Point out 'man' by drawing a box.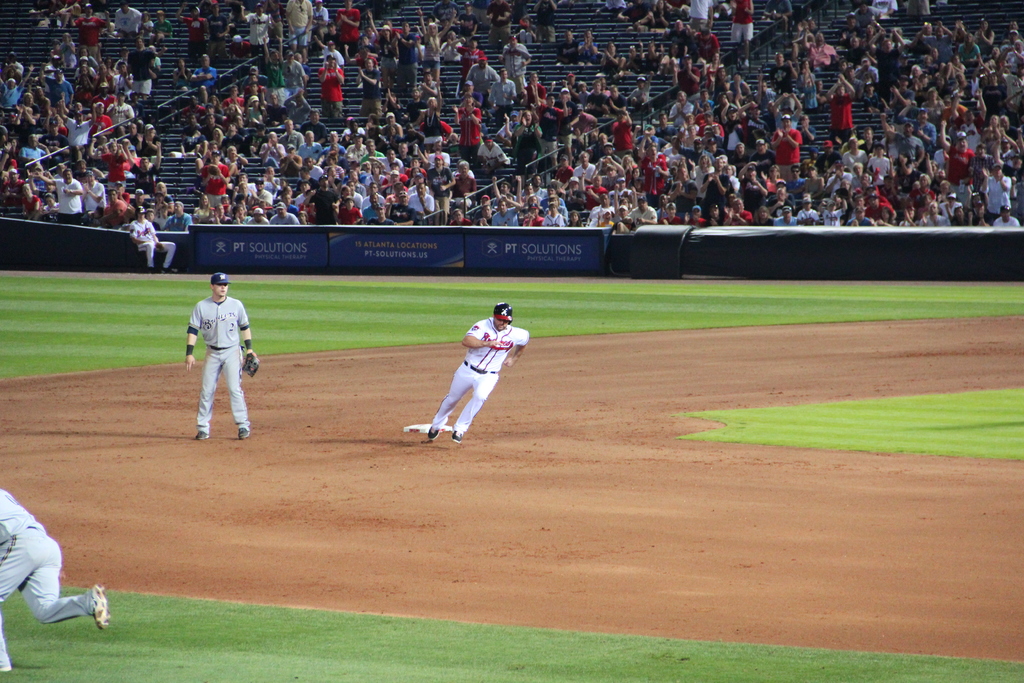
[722,195,755,229].
